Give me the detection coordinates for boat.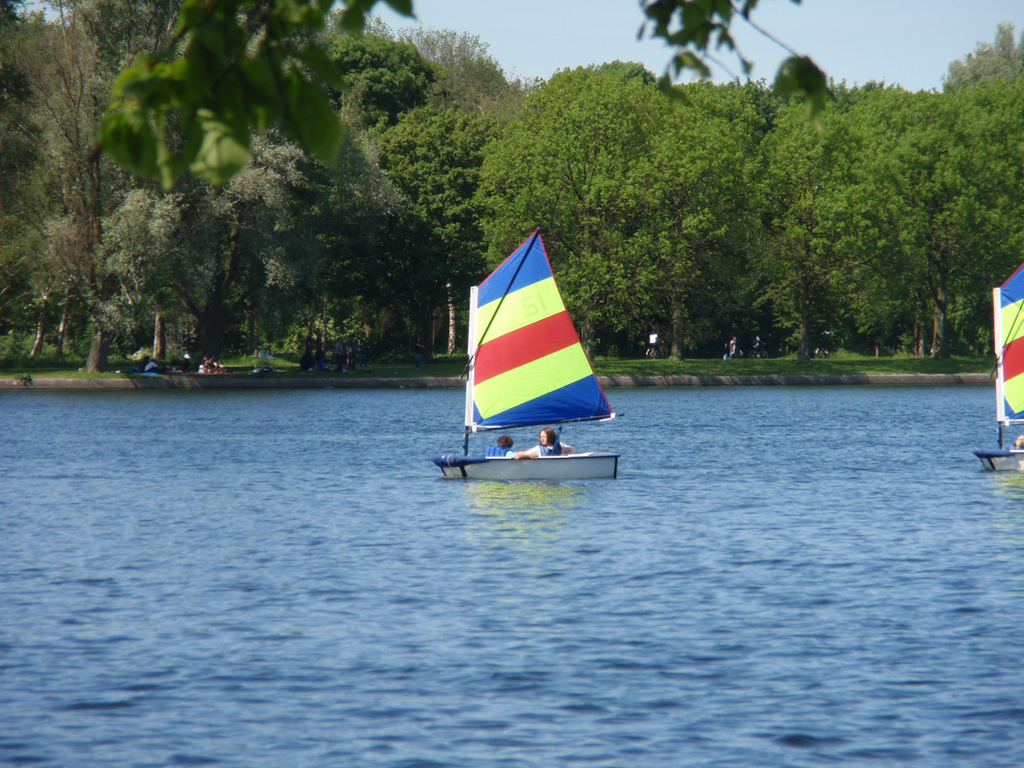
437,219,628,504.
